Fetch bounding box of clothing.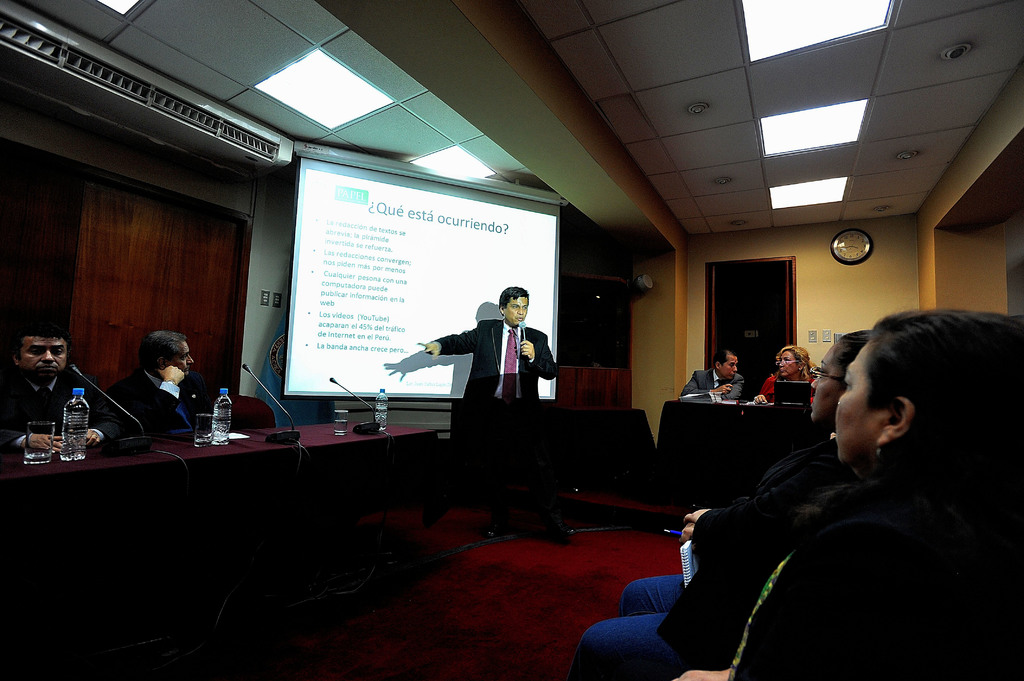
Bbox: locate(759, 364, 812, 401).
